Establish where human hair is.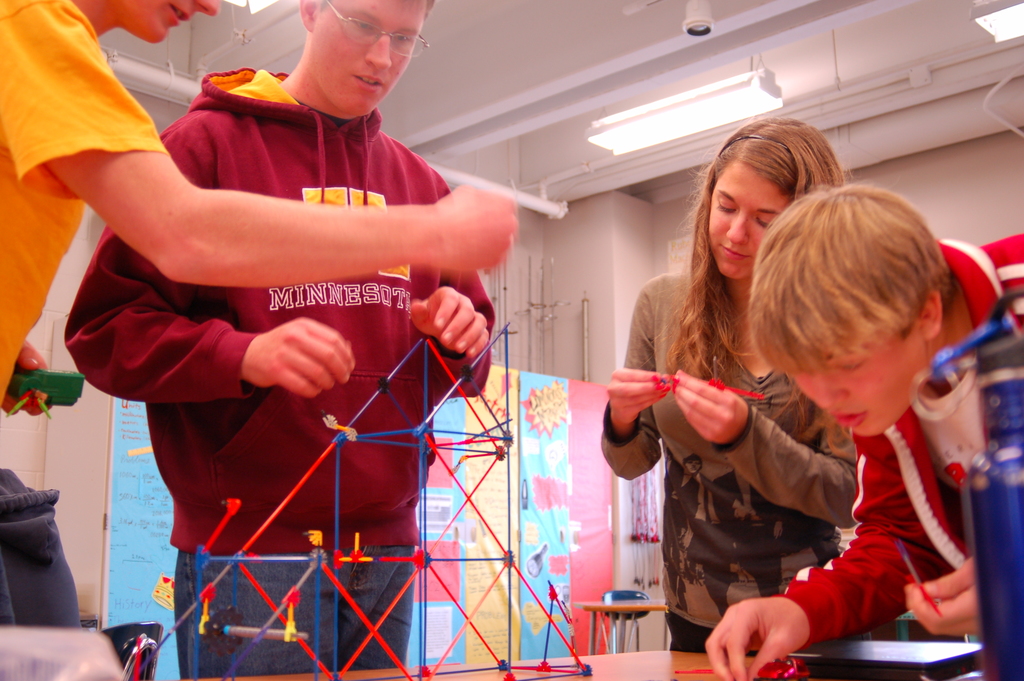
Established at 666/112/842/380.
